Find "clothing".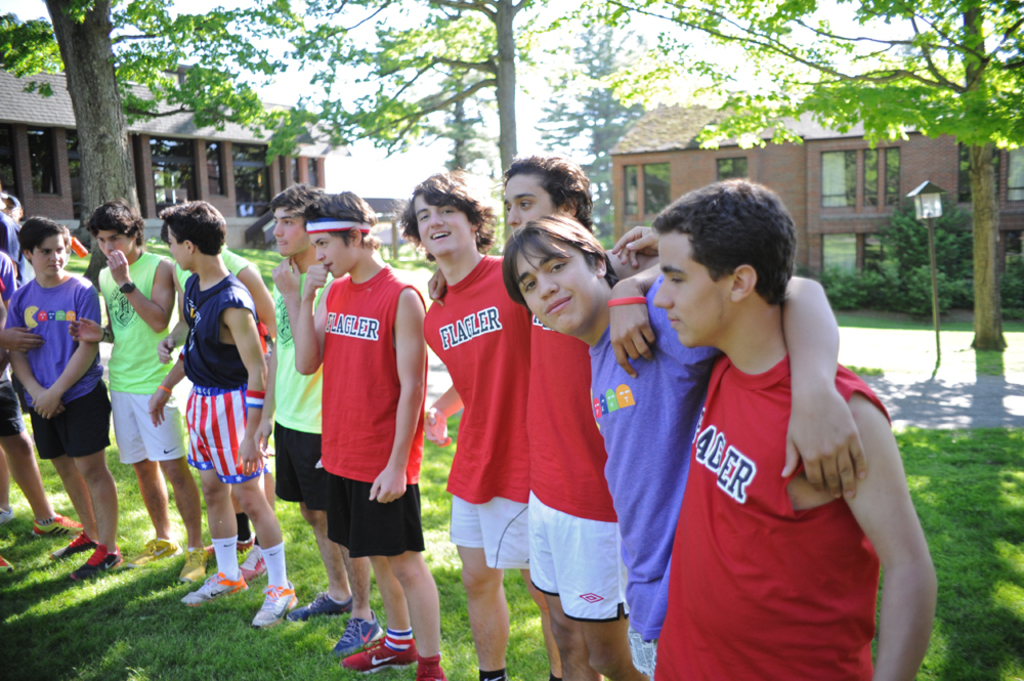
crop(188, 275, 266, 475).
